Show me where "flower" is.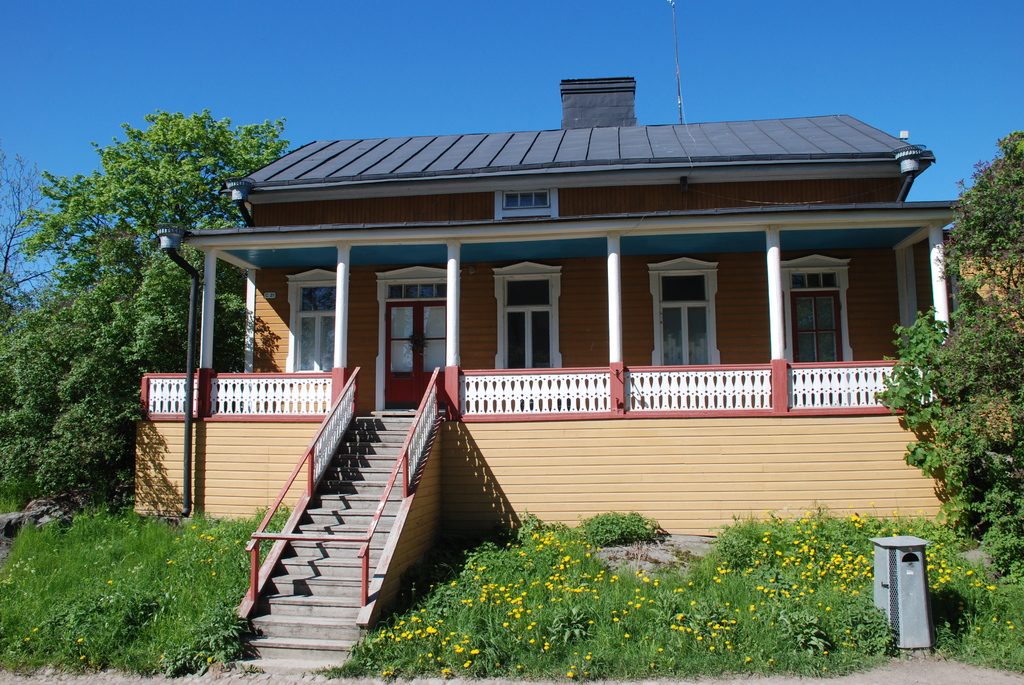
"flower" is at Rect(24, 634, 30, 644).
